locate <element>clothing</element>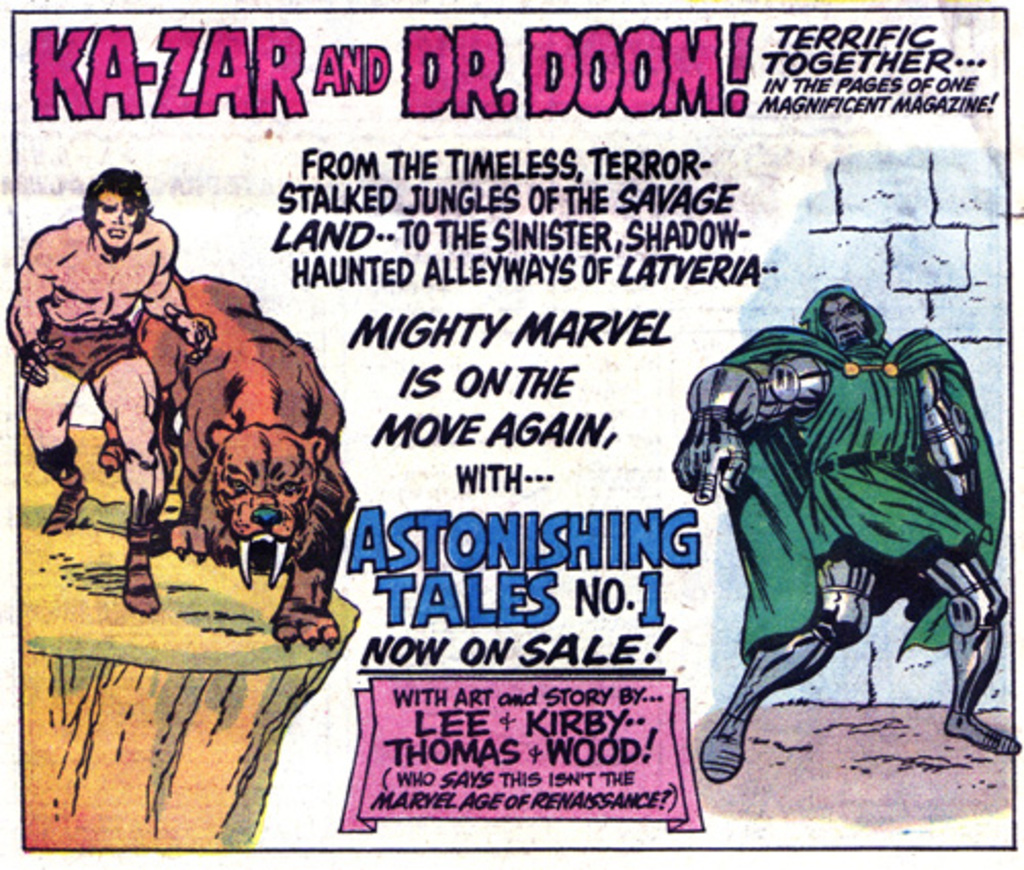
{"left": 721, "top": 285, "right": 1004, "bottom": 657}
